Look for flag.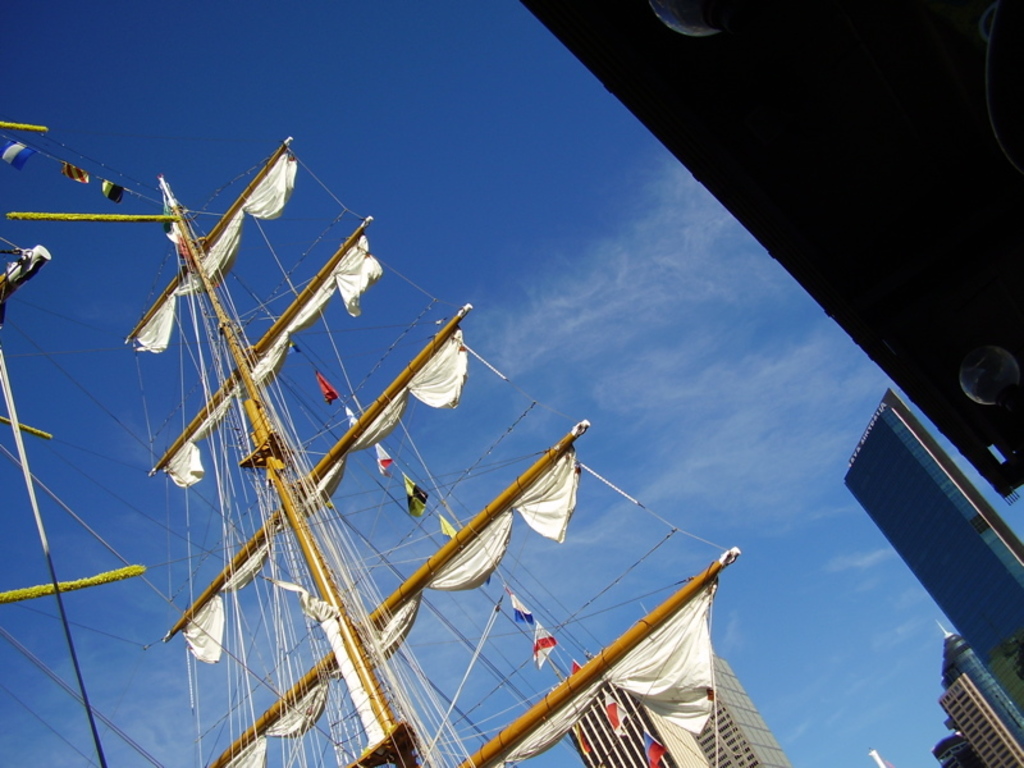
Found: 319/367/340/411.
